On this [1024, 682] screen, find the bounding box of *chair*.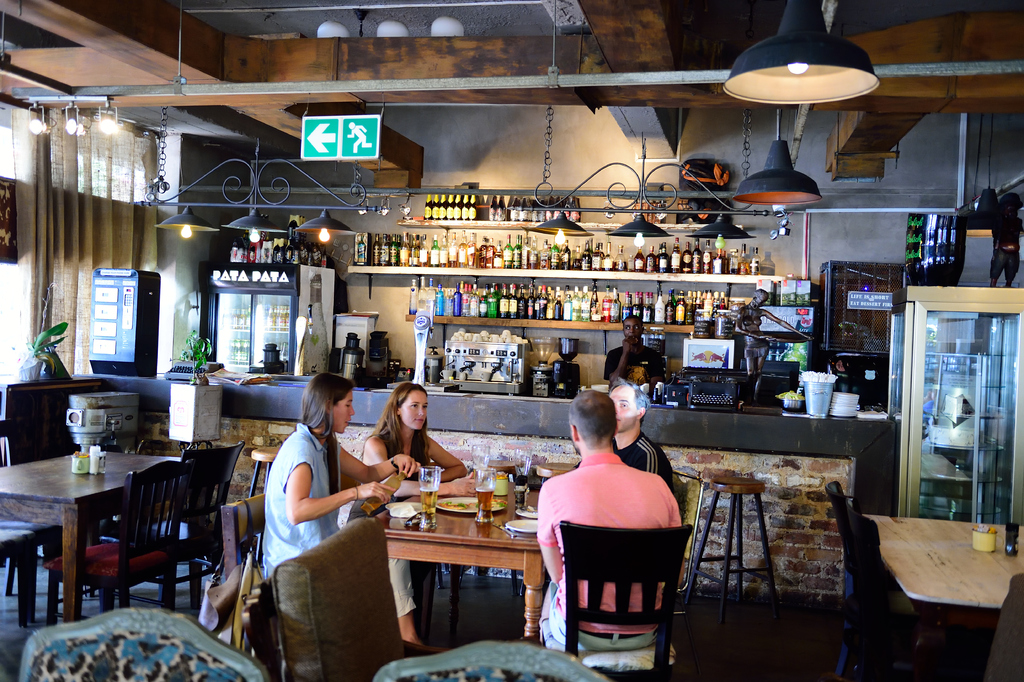
Bounding box: 543:512:700:670.
